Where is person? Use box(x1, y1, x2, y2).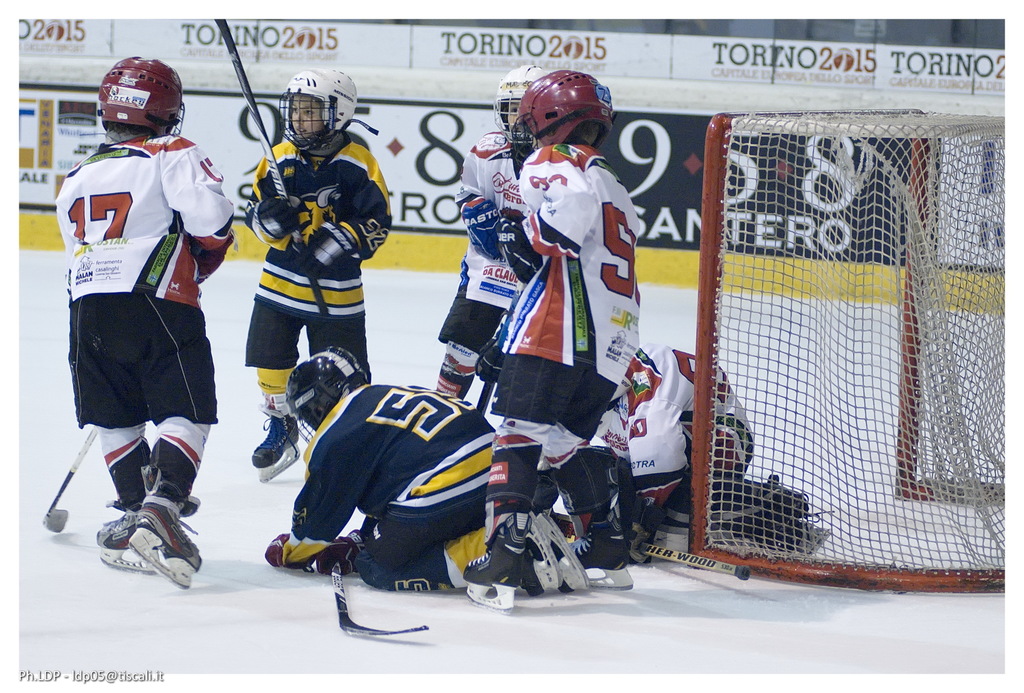
box(266, 346, 591, 594).
